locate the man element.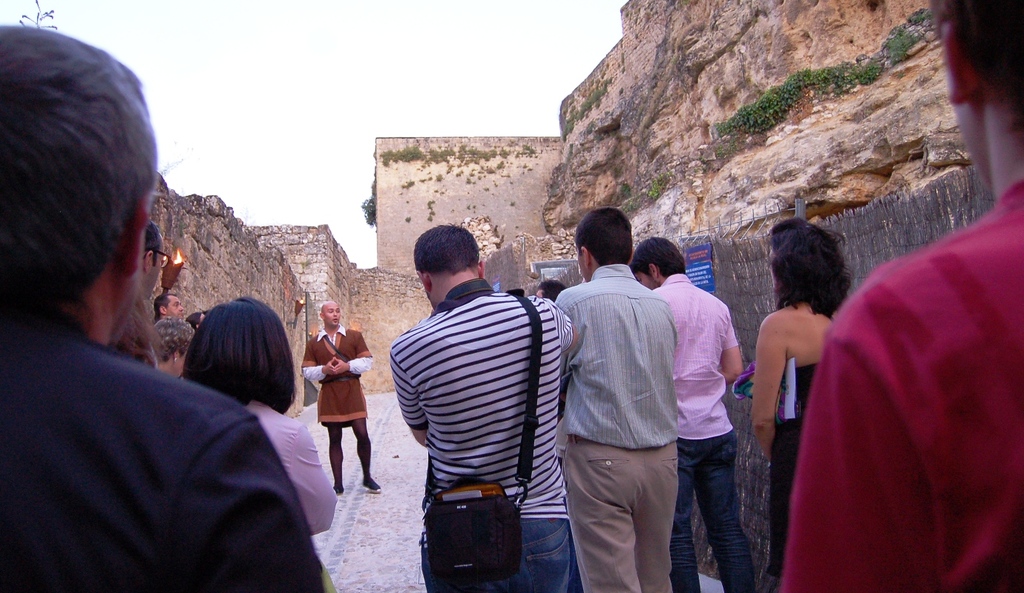
Element bbox: [x1=153, y1=291, x2=188, y2=317].
